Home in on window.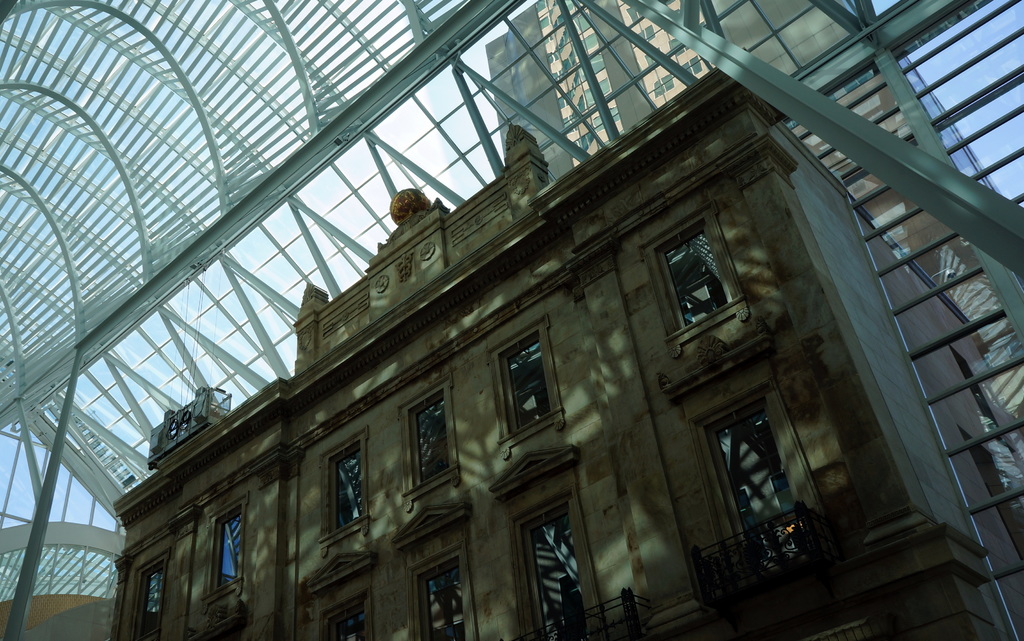
Homed in at (131, 546, 170, 638).
